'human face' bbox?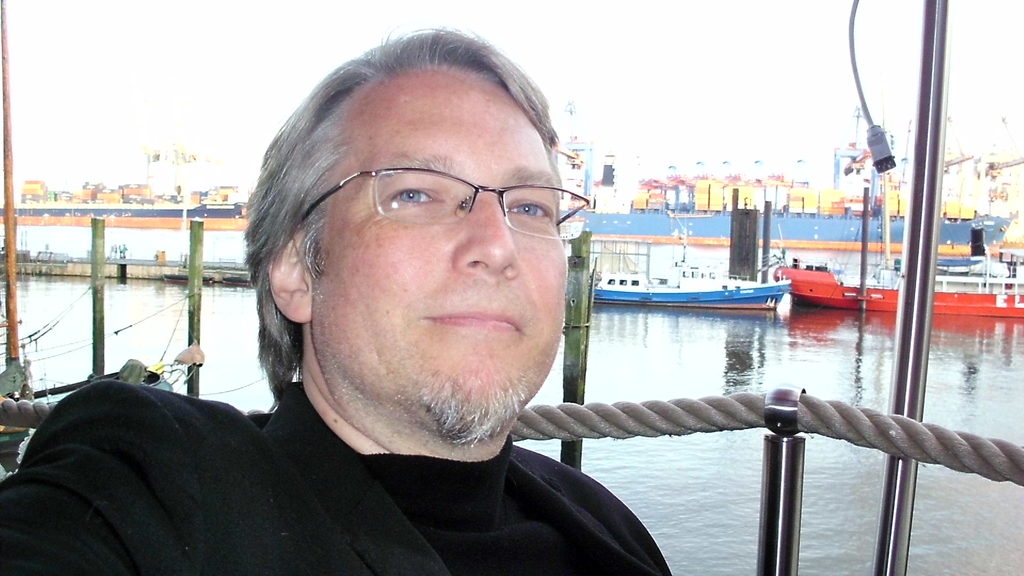
Rect(311, 77, 572, 406)
